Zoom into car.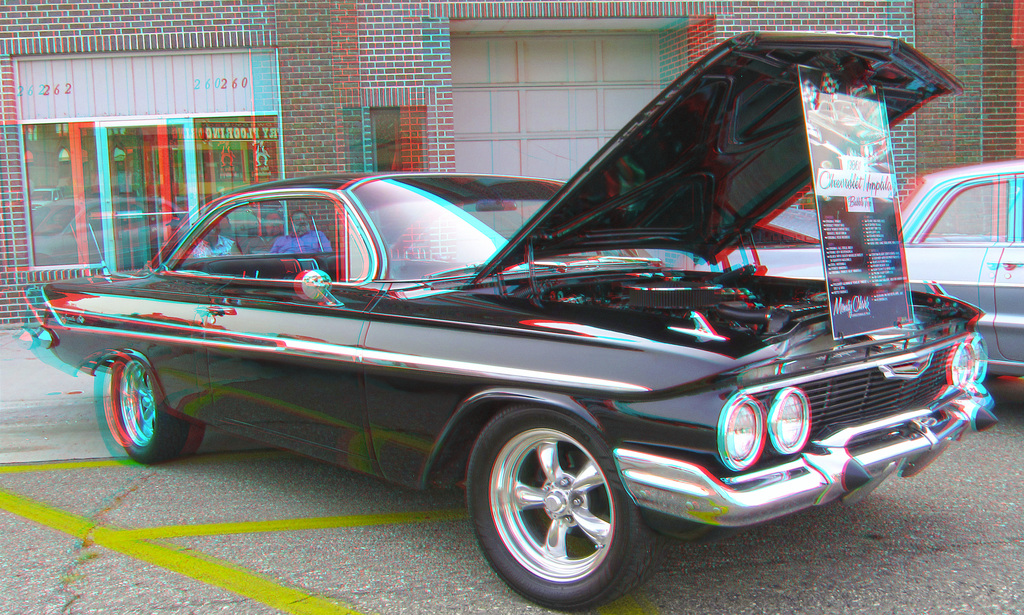
Zoom target: [724, 158, 1023, 374].
